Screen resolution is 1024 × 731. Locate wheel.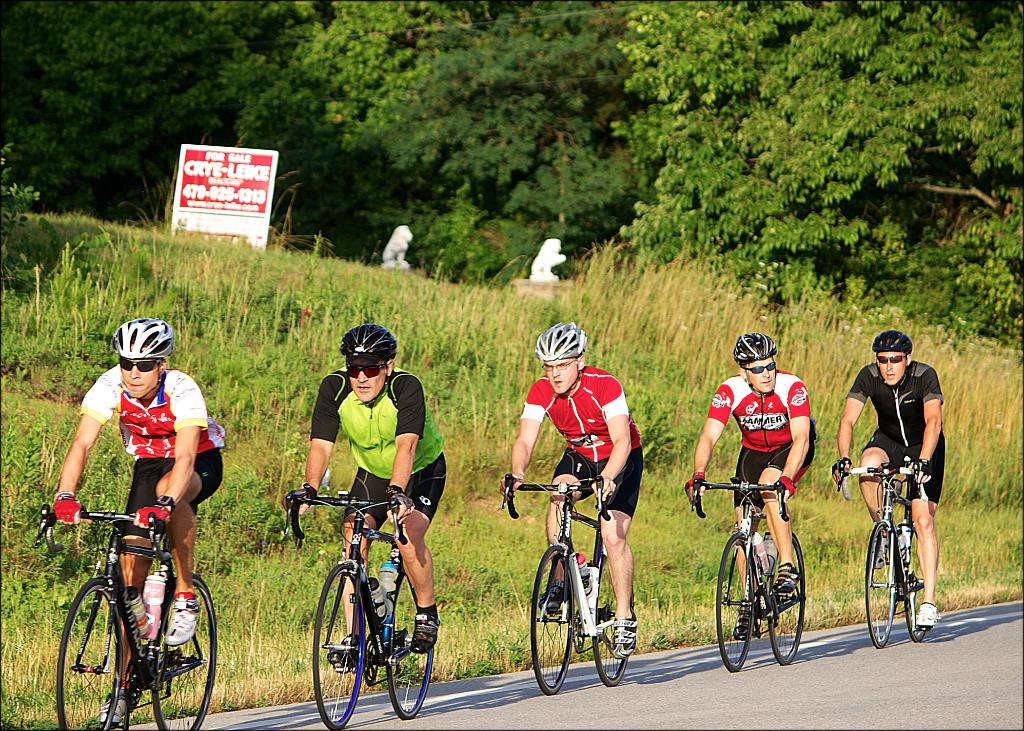
[left=531, top=544, right=570, bottom=694].
